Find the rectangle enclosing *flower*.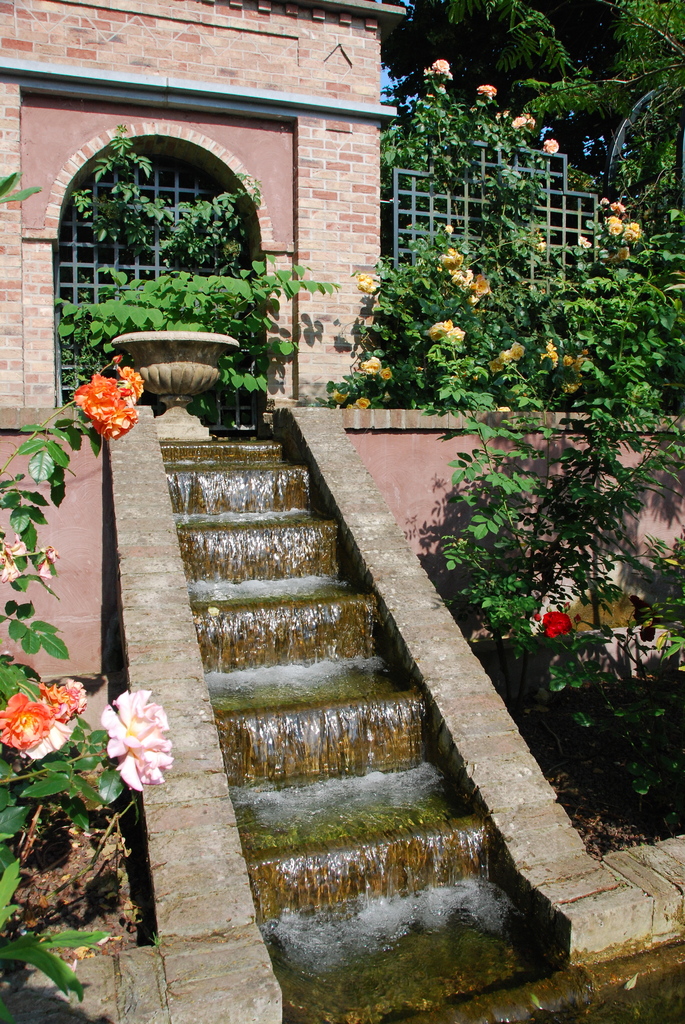
[0, 693, 52, 749].
